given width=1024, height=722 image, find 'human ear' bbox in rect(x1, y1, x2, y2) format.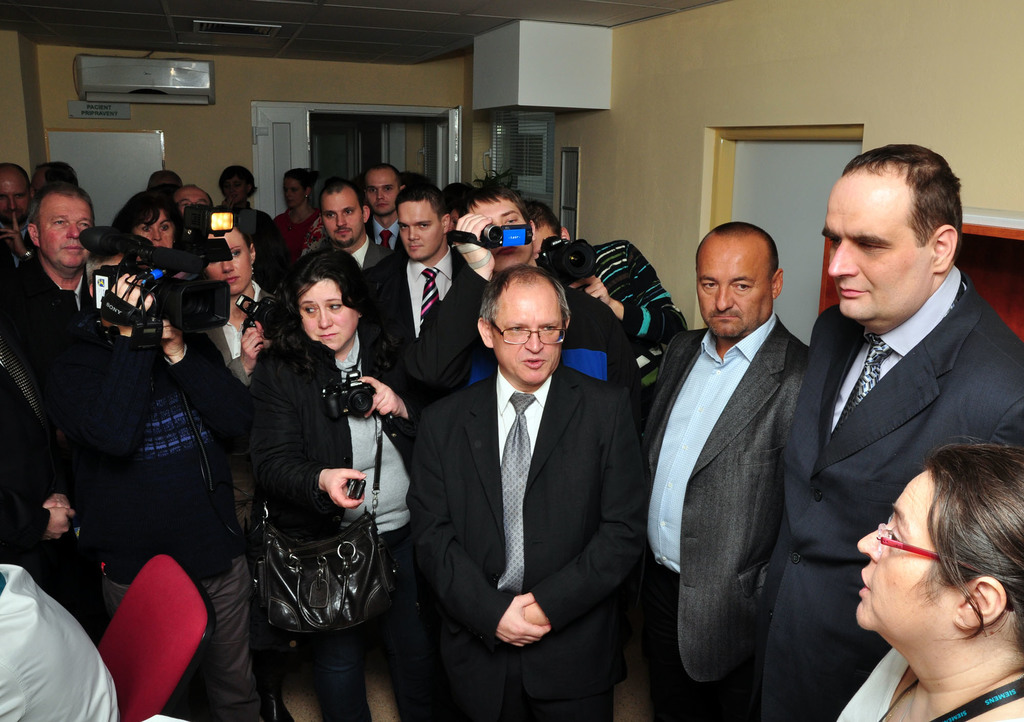
rect(932, 220, 959, 275).
